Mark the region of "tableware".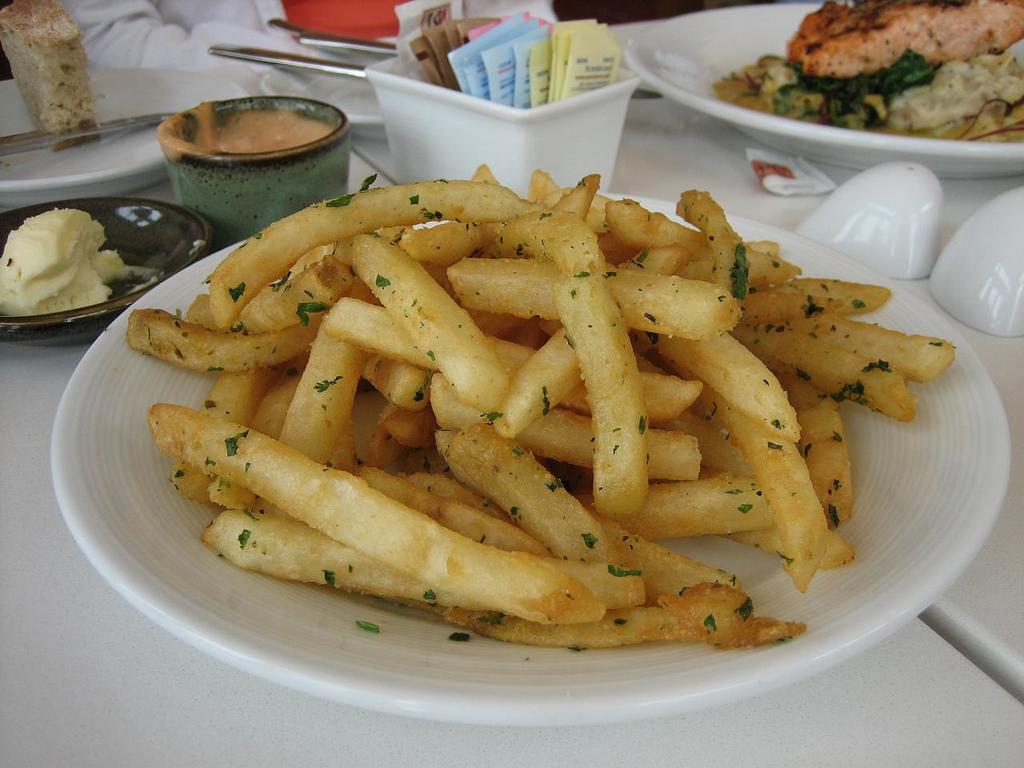
Region: l=0, t=197, r=209, b=349.
